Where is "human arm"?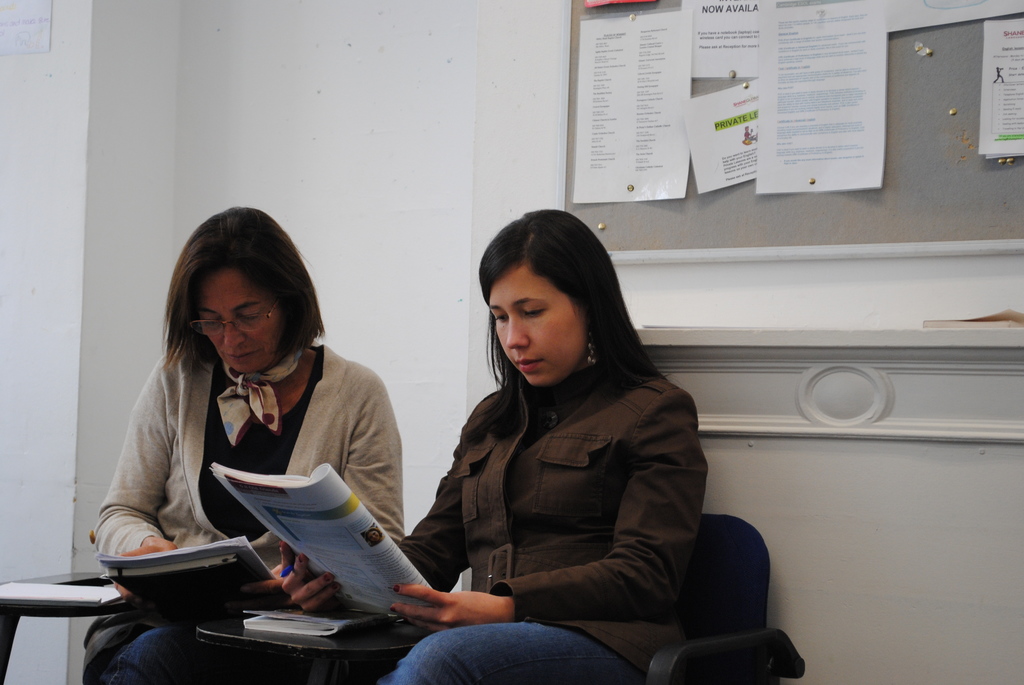
(left=273, top=423, right=476, bottom=595).
